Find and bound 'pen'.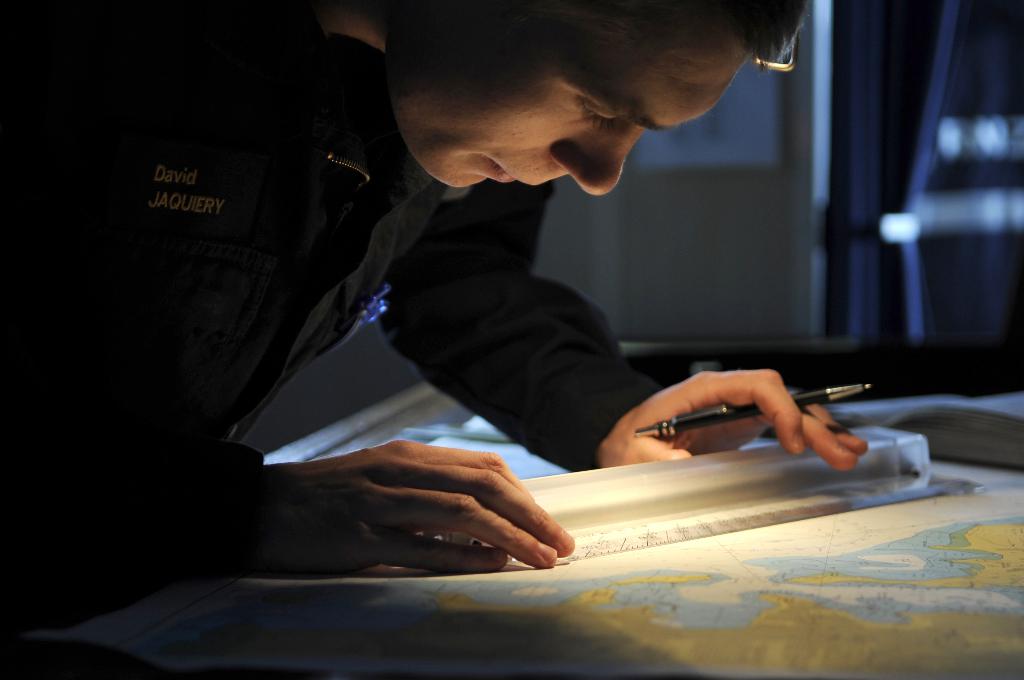
Bound: 630 382 876 436.
